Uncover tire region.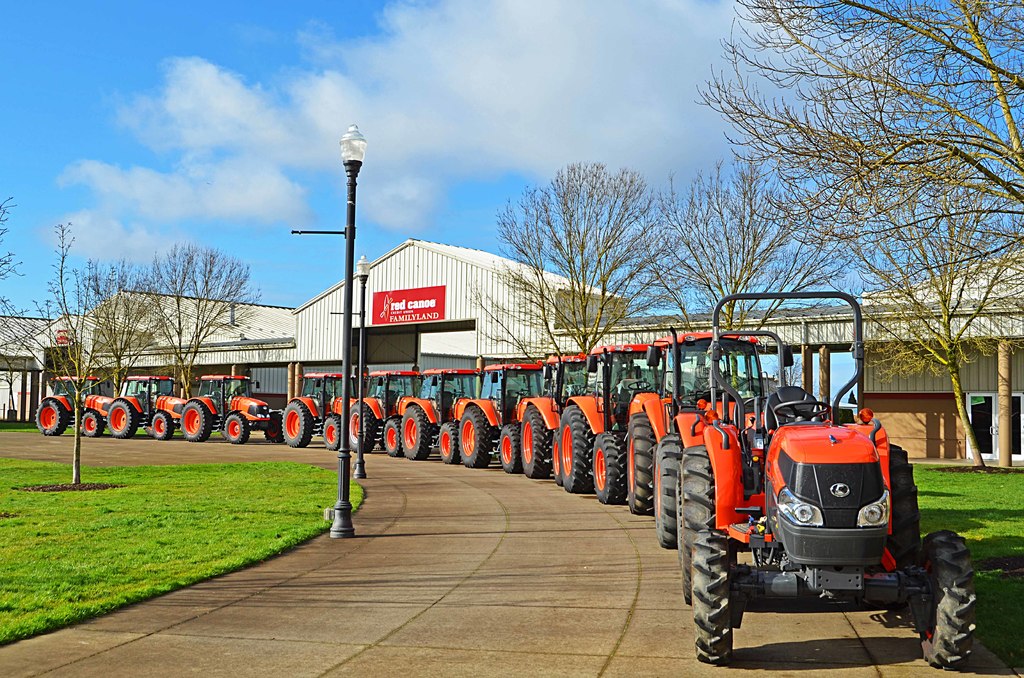
Uncovered: <bbox>266, 429, 282, 442</bbox>.
